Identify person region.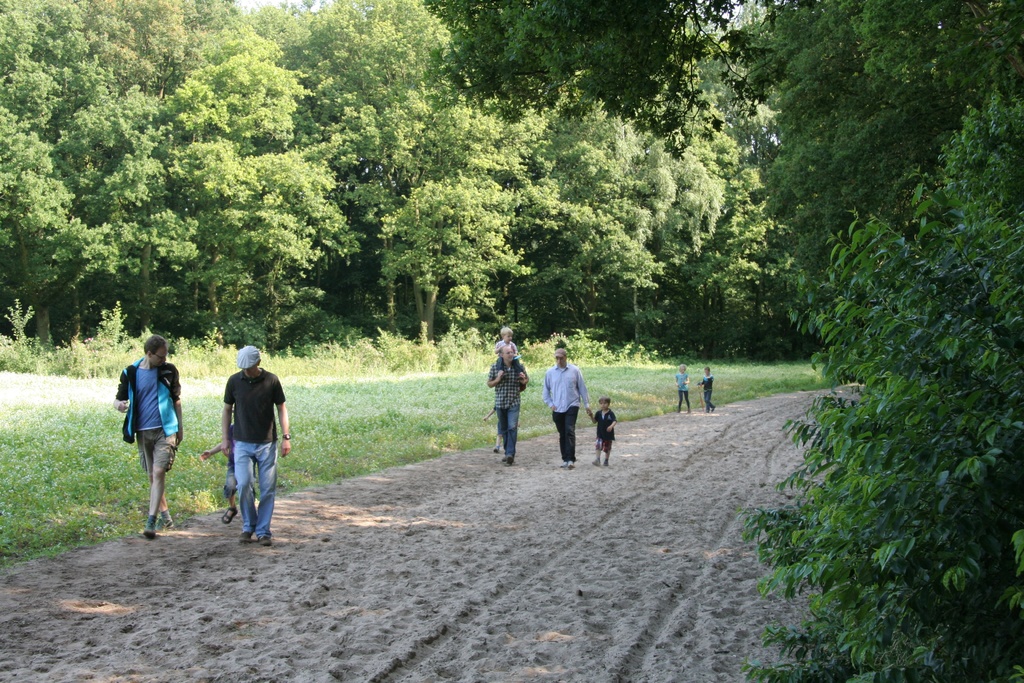
Region: 543:346:589:472.
